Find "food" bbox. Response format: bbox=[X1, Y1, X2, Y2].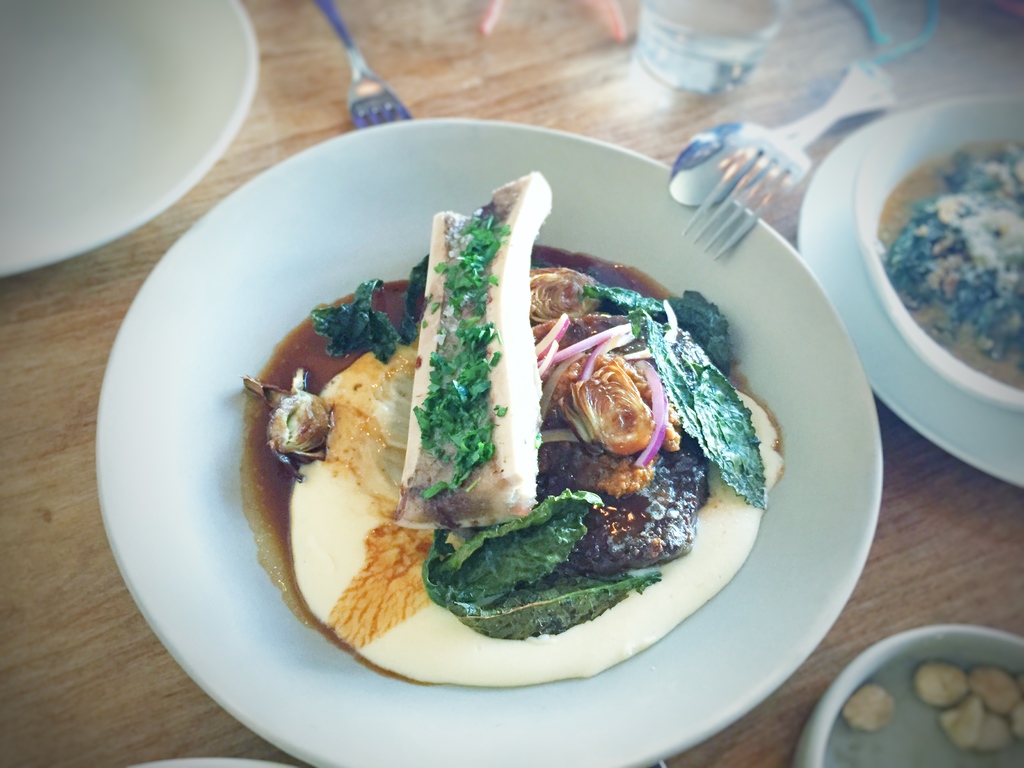
bbox=[839, 680, 893, 732].
